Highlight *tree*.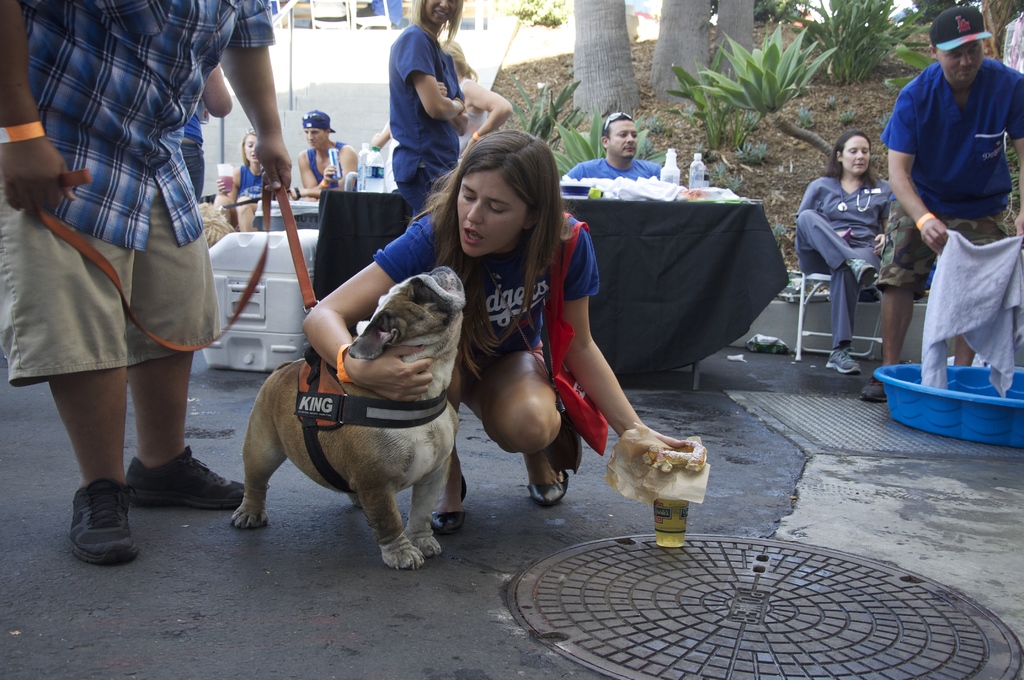
Highlighted region: box=[571, 0, 638, 116].
